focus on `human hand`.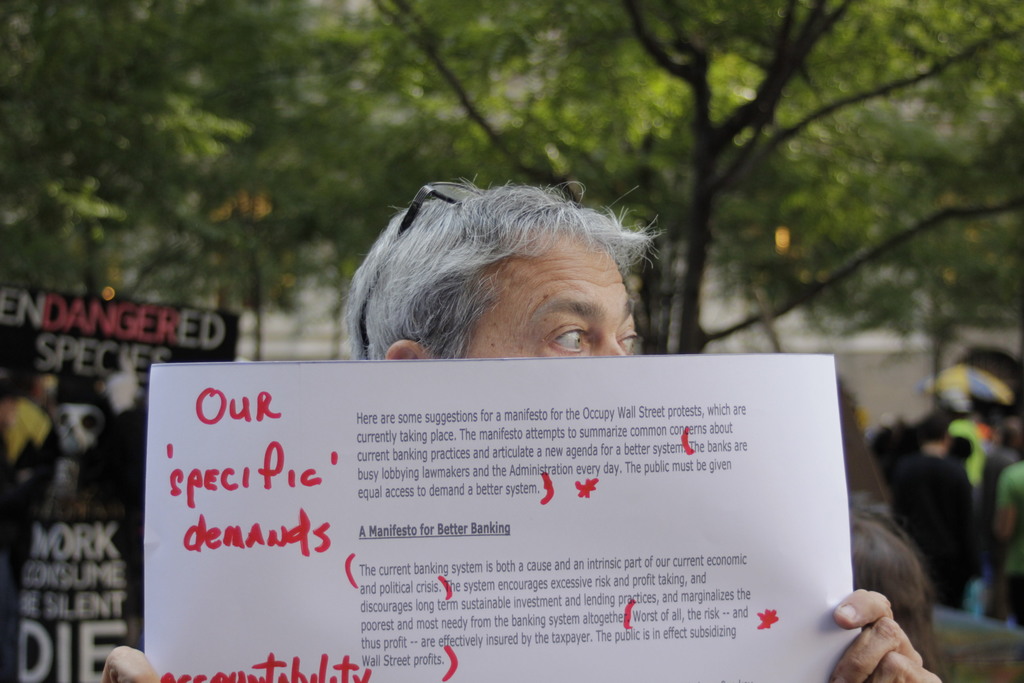
Focused at crop(833, 577, 950, 672).
